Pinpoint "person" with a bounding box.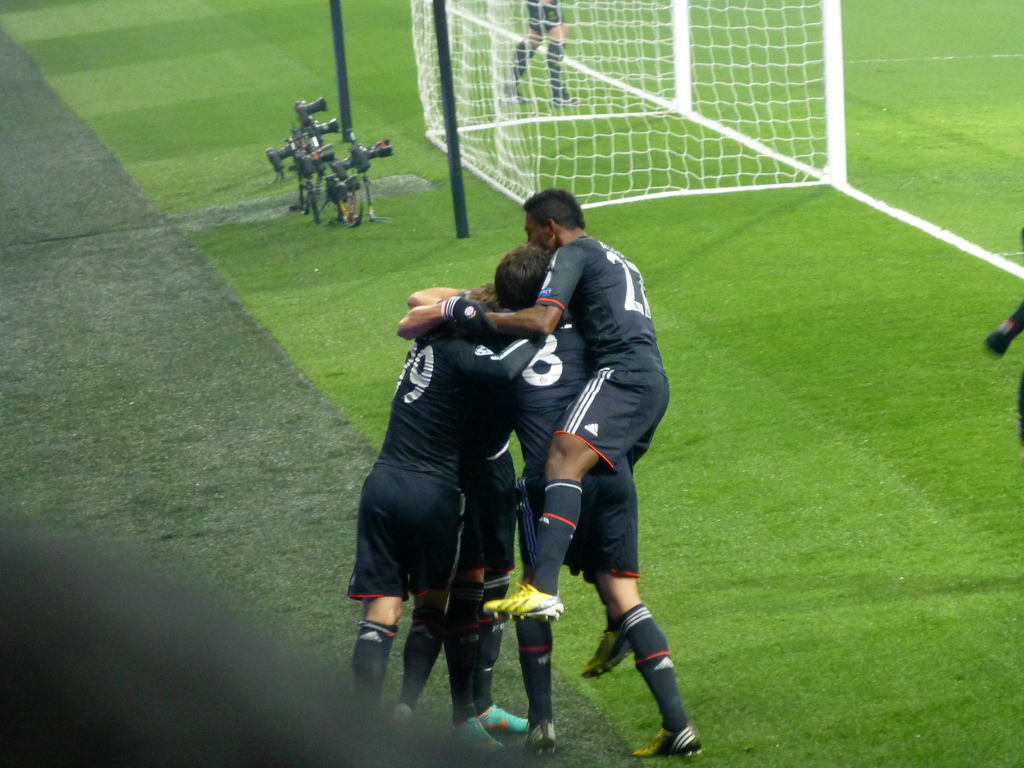
x1=344, y1=289, x2=559, y2=721.
